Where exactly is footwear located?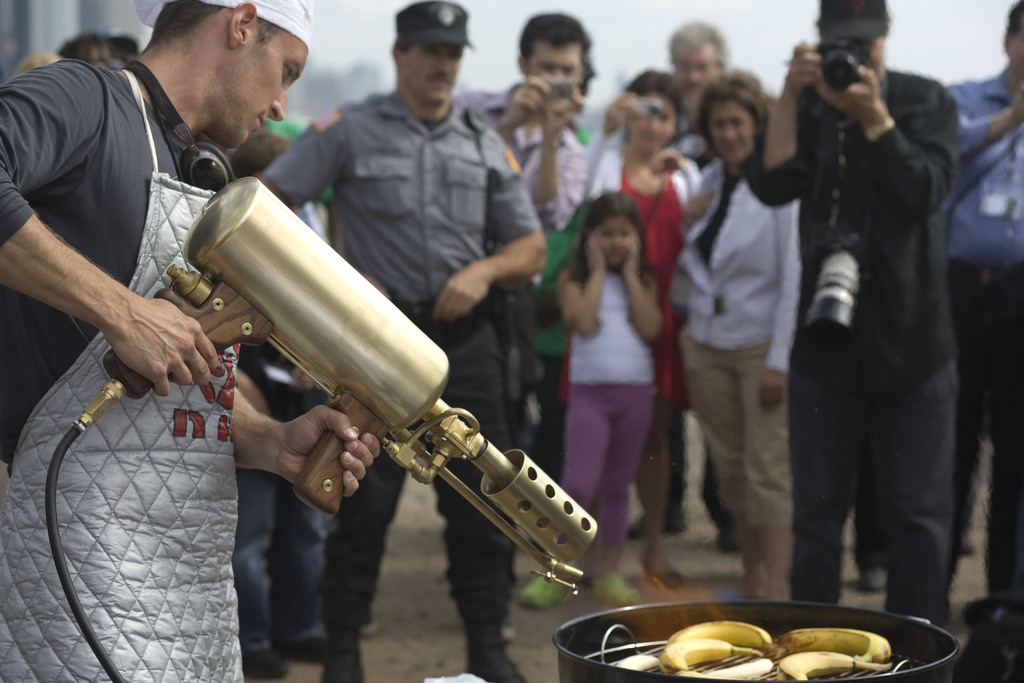
Its bounding box is Rect(276, 636, 331, 664).
